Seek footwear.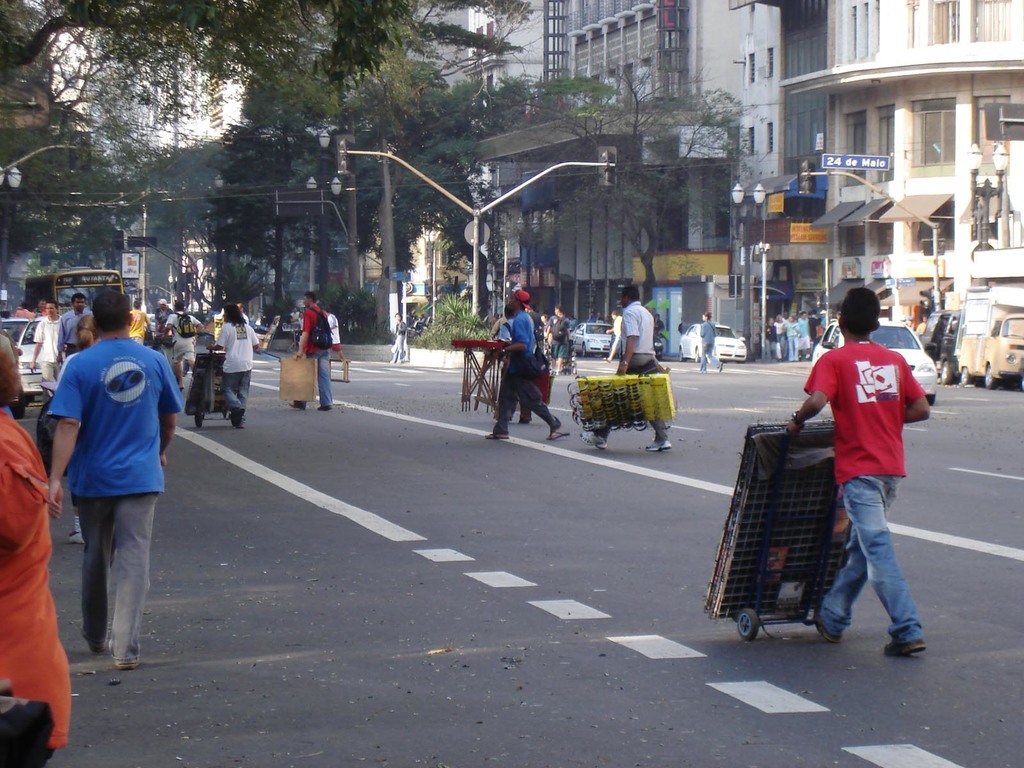
230 410 248 430.
